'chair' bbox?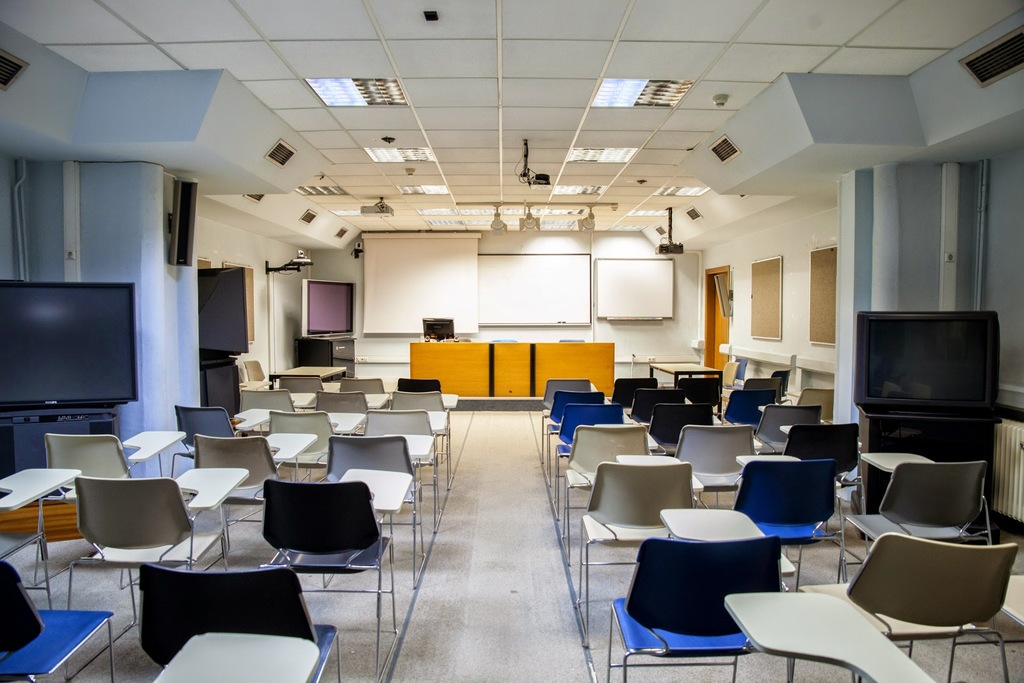
rect(342, 375, 388, 414)
